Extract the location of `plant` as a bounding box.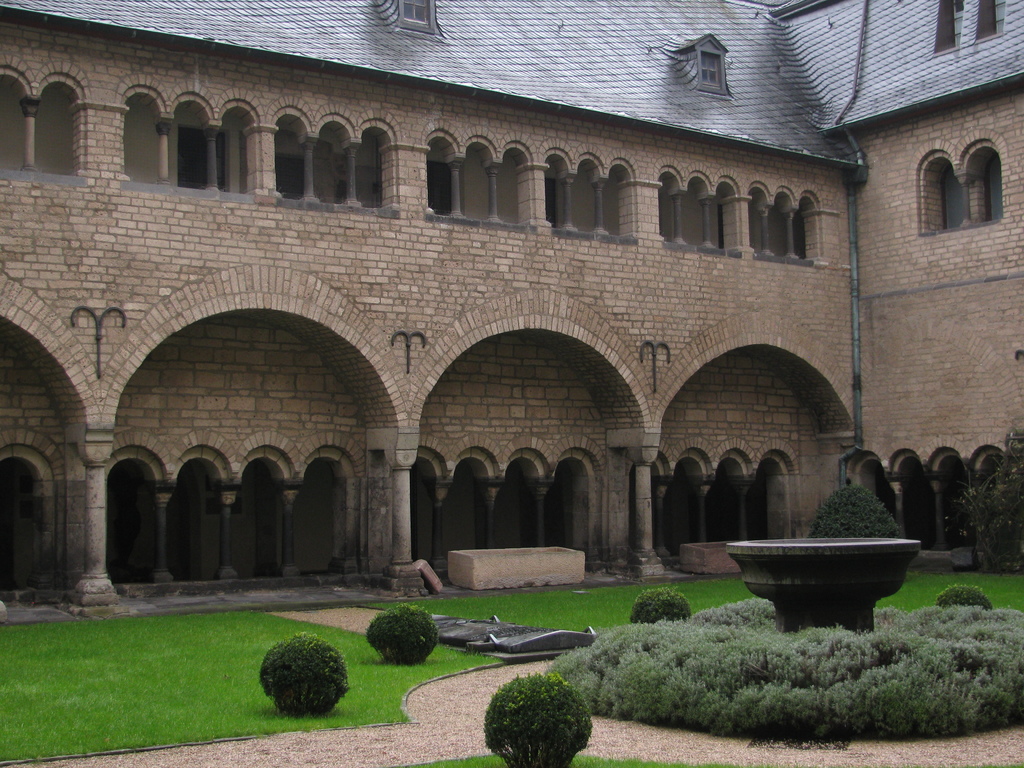
rect(629, 590, 689, 627).
